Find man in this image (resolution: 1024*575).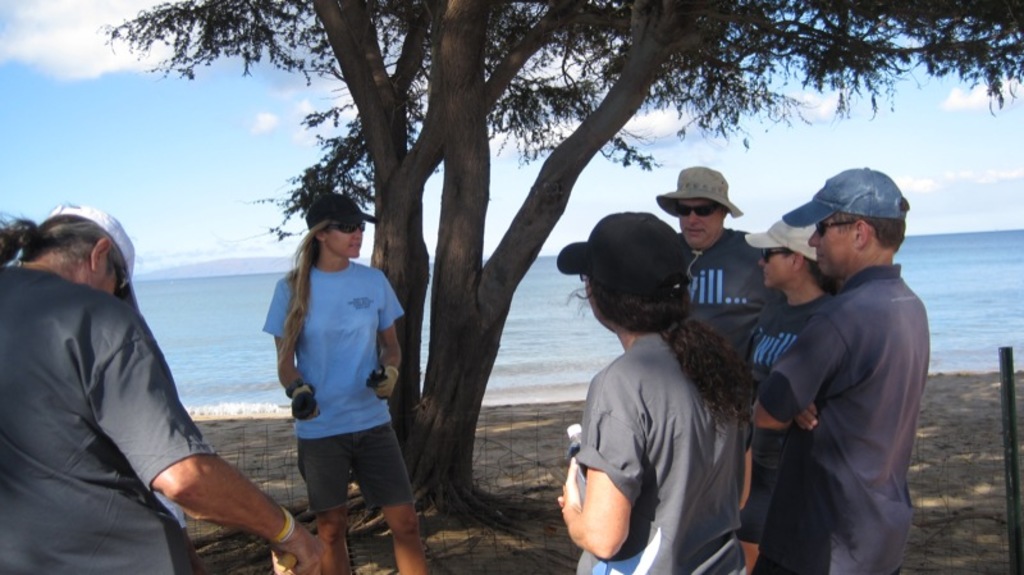
left=733, top=150, right=929, bottom=574.
